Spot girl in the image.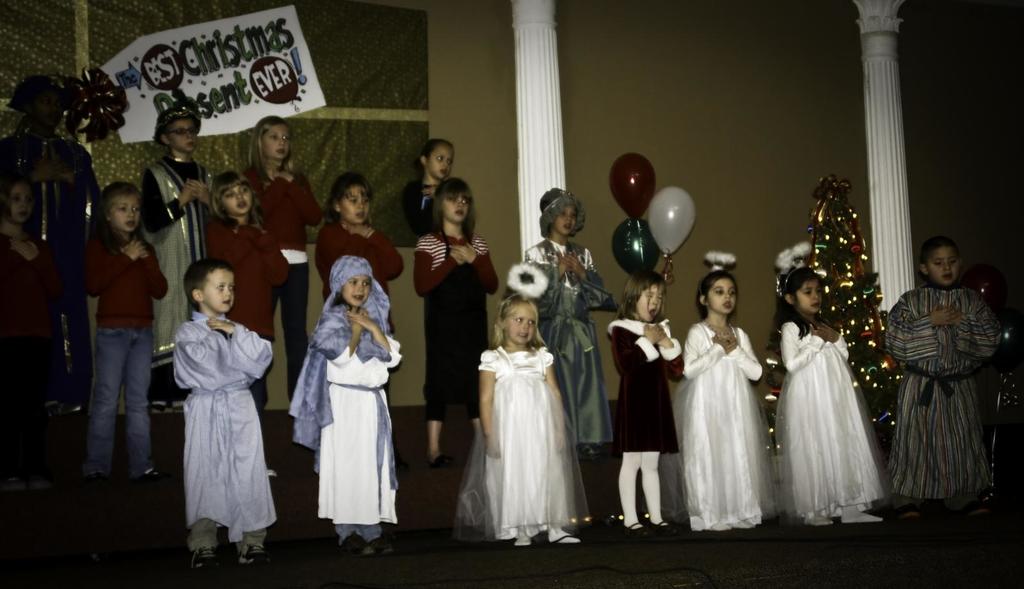
girl found at rect(771, 264, 890, 528).
